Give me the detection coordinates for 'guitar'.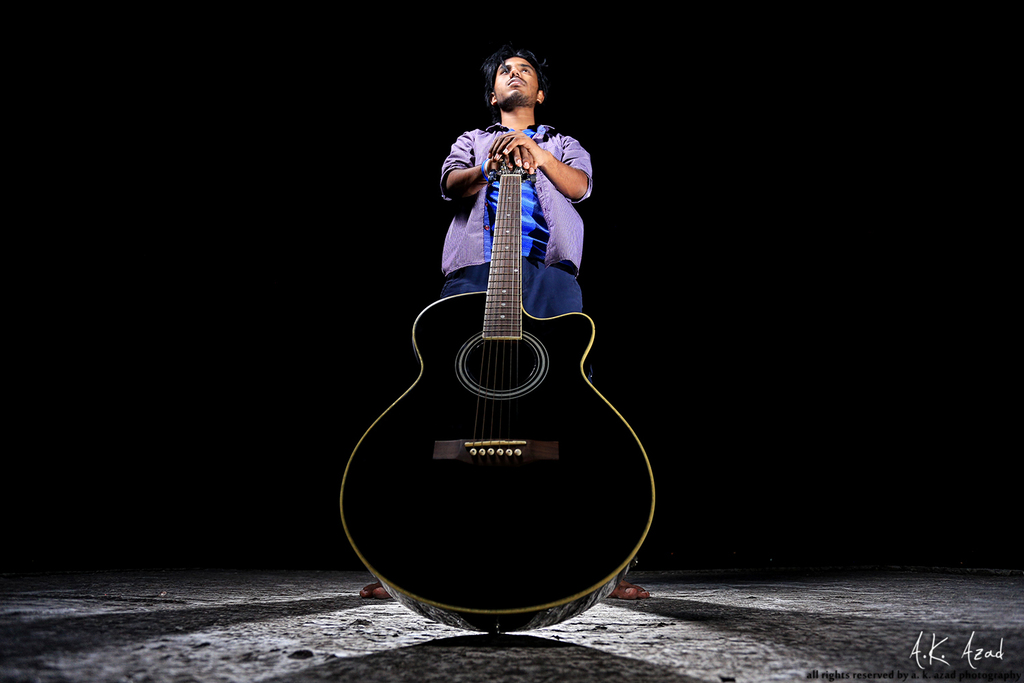
[348,195,676,600].
